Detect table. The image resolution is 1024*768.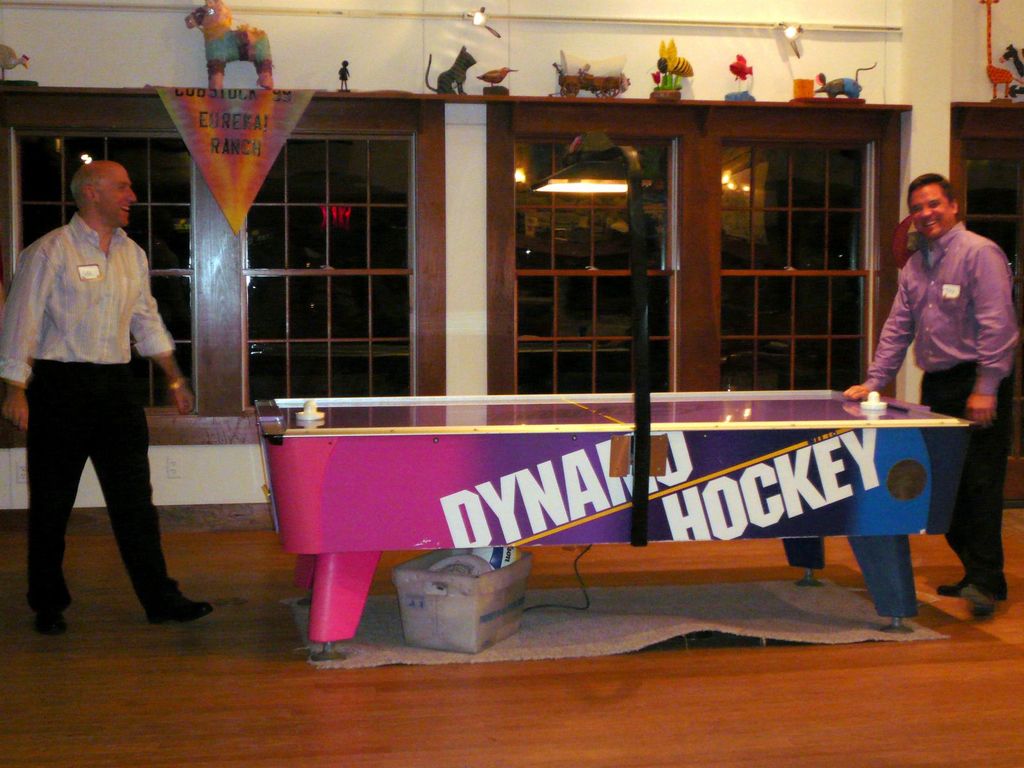
[x1=250, y1=395, x2=977, y2=664].
